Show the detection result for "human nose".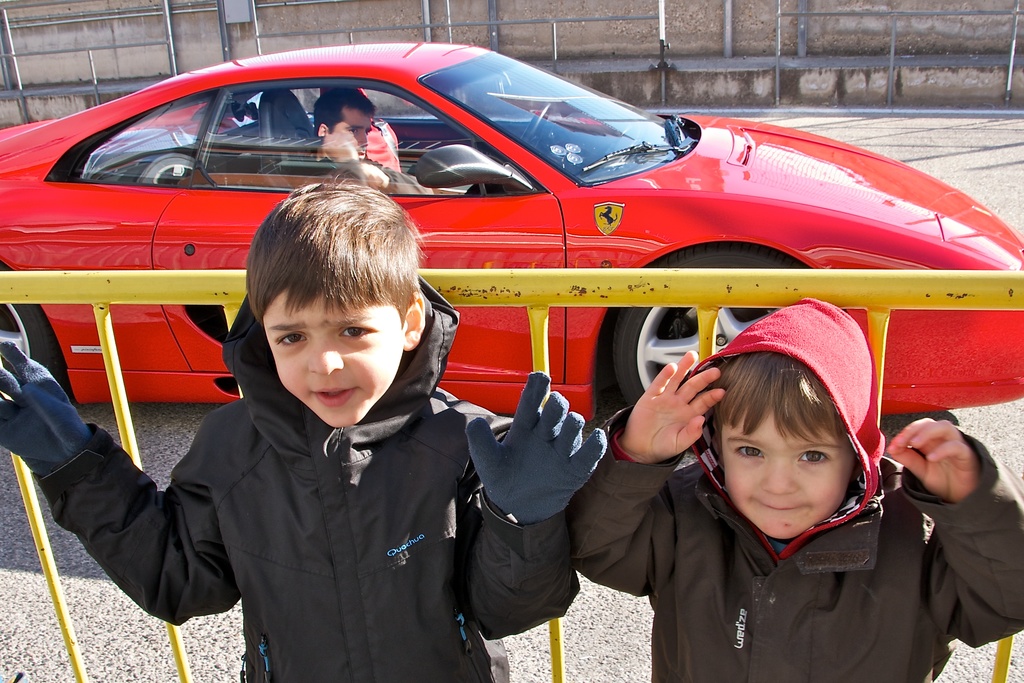
locate(353, 129, 369, 152).
